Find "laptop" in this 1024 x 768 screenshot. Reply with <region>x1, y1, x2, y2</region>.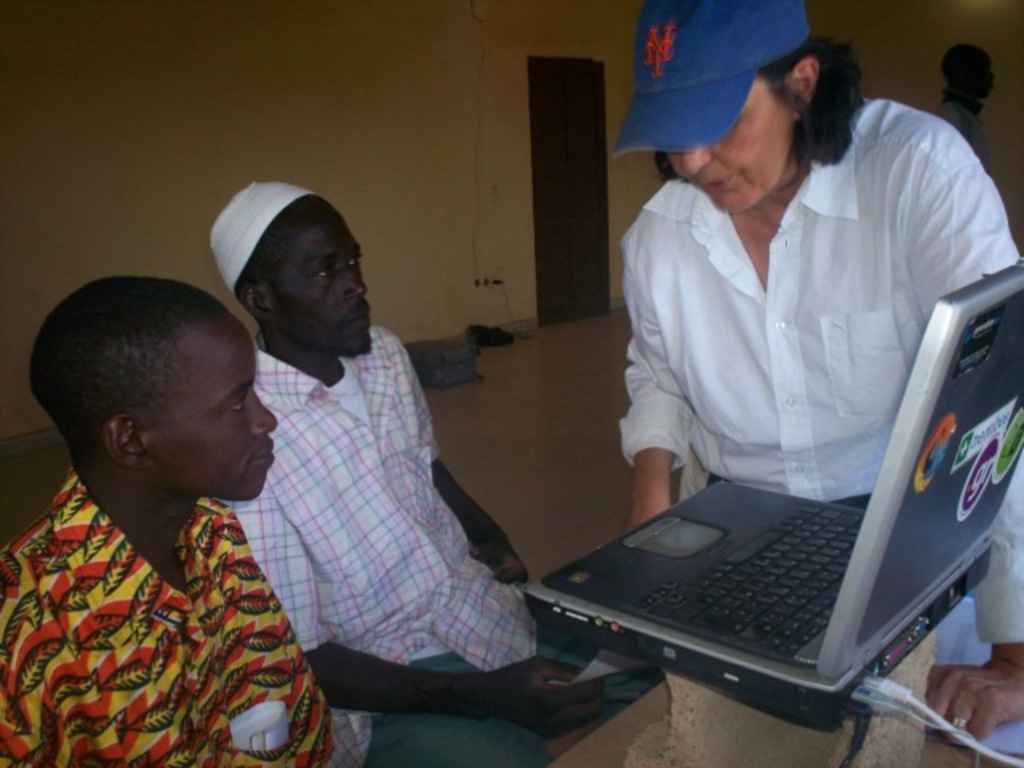
<region>499, 296, 1006, 717</region>.
